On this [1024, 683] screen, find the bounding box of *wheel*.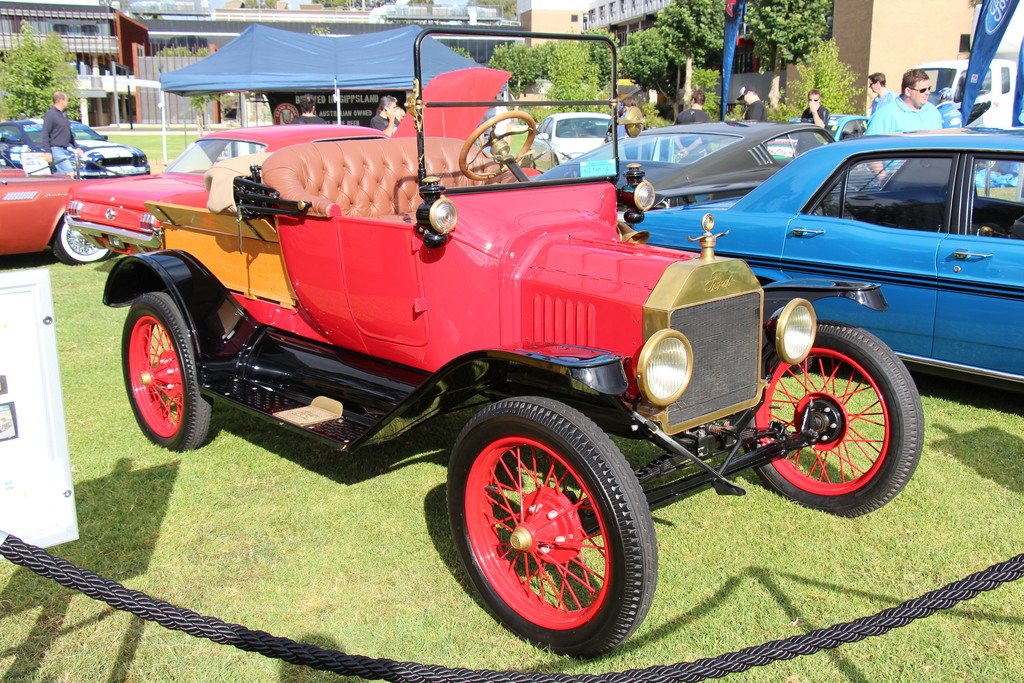
Bounding box: 462:109:536:179.
